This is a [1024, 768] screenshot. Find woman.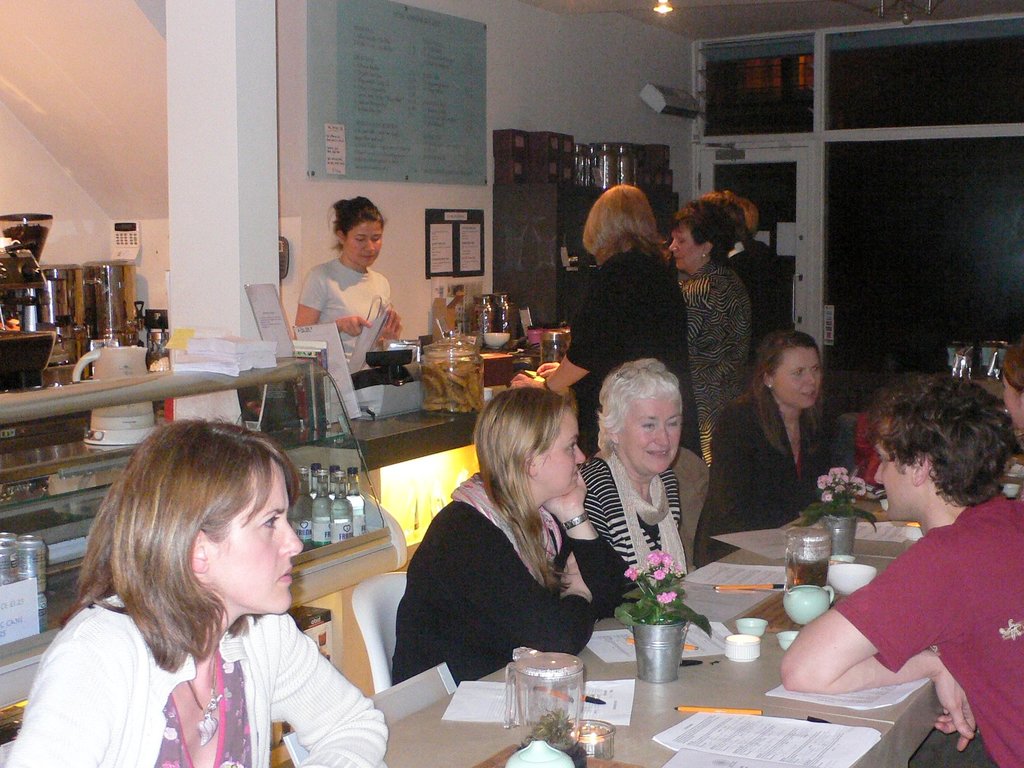
Bounding box: [left=576, top=358, right=685, bottom=579].
